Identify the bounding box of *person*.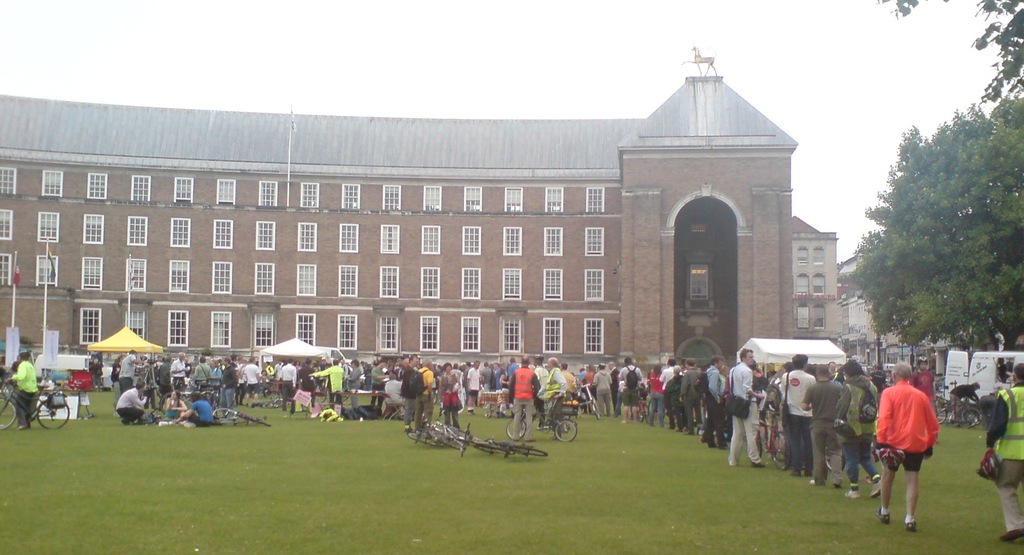
(left=440, top=362, right=463, bottom=426).
